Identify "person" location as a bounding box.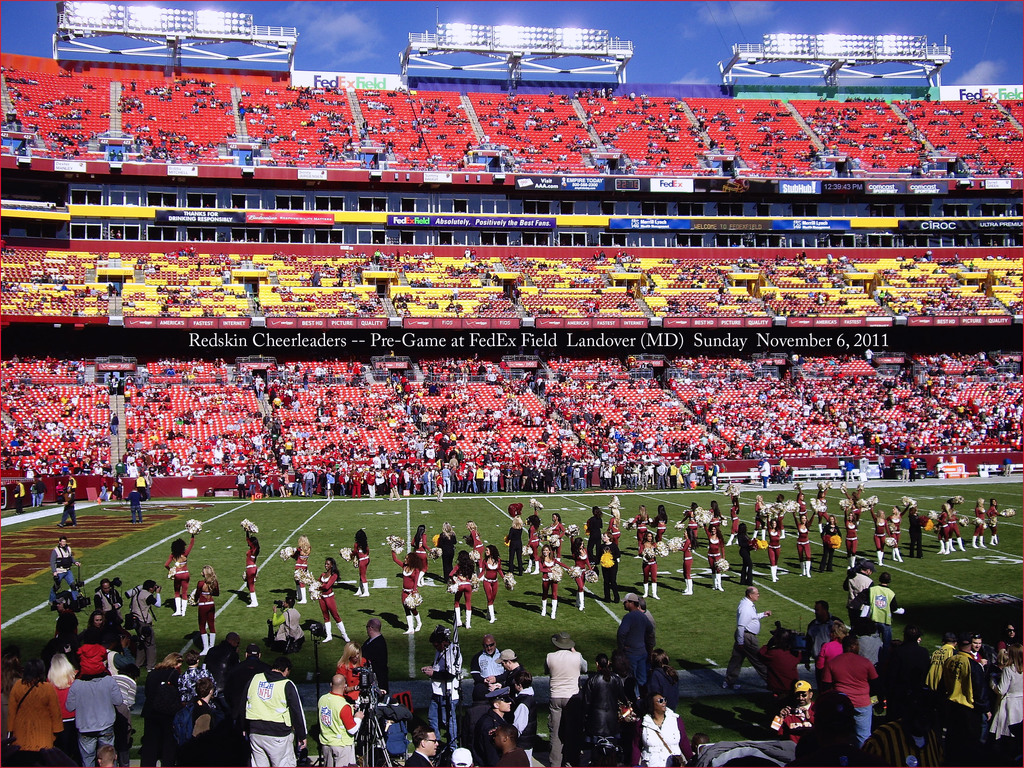
[x1=772, y1=456, x2=798, y2=484].
